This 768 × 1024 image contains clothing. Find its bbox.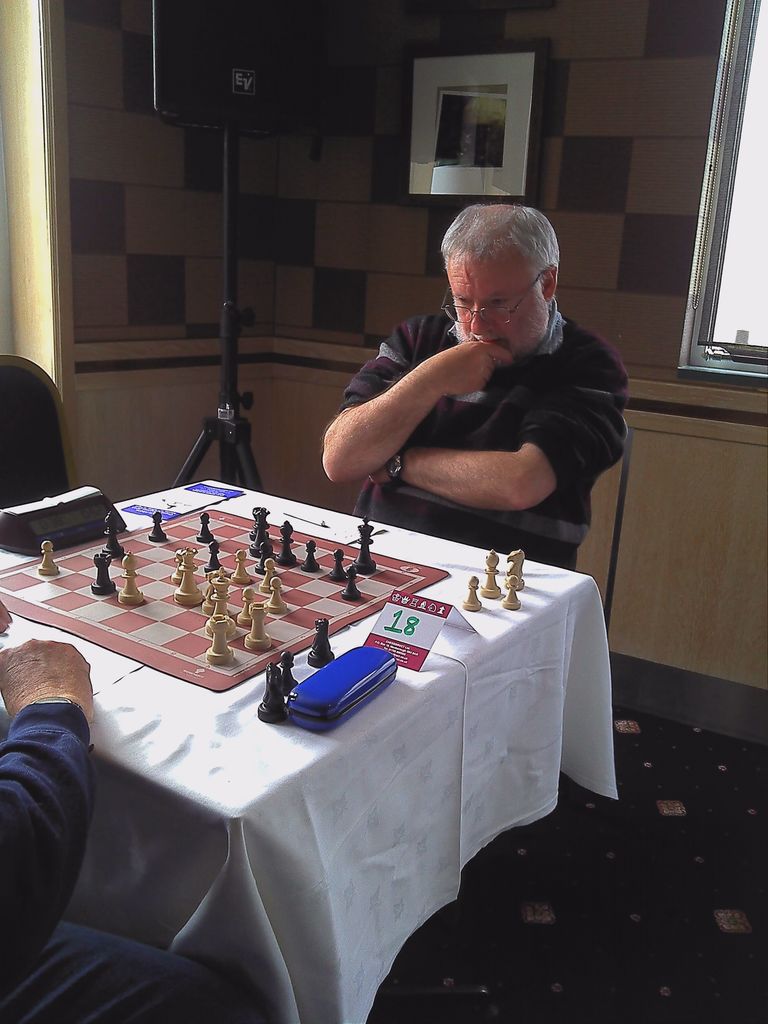
305:259:626:542.
